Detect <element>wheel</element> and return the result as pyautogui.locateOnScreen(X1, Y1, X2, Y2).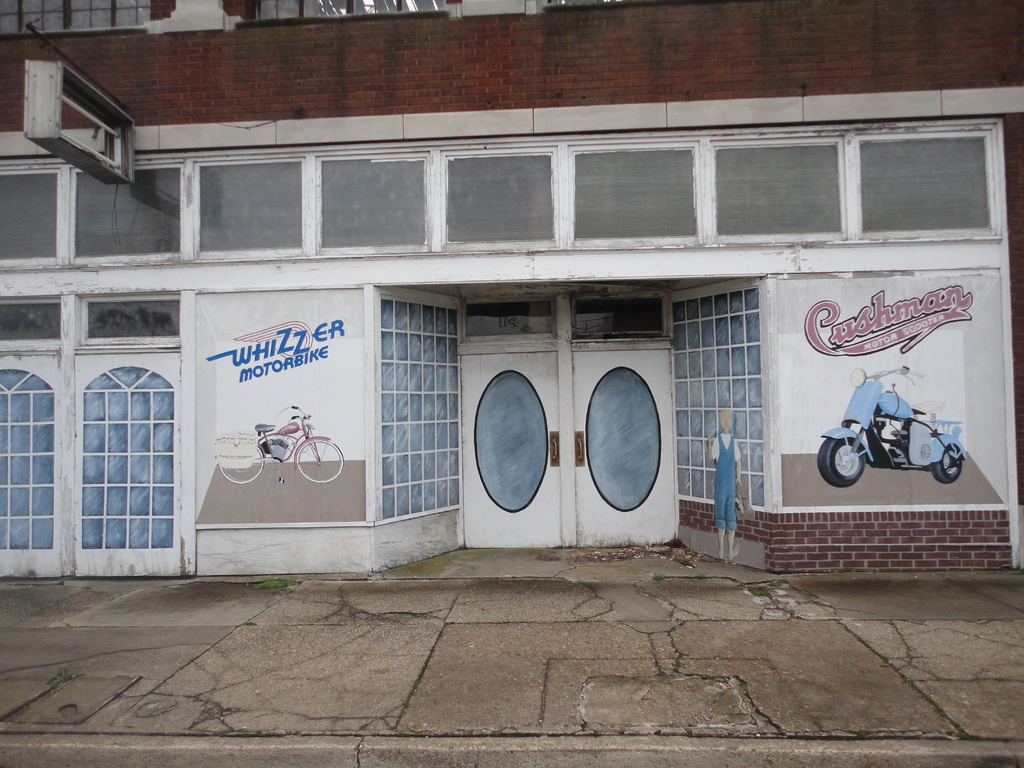
pyautogui.locateOnScreen(929, 437, 966, 490).
